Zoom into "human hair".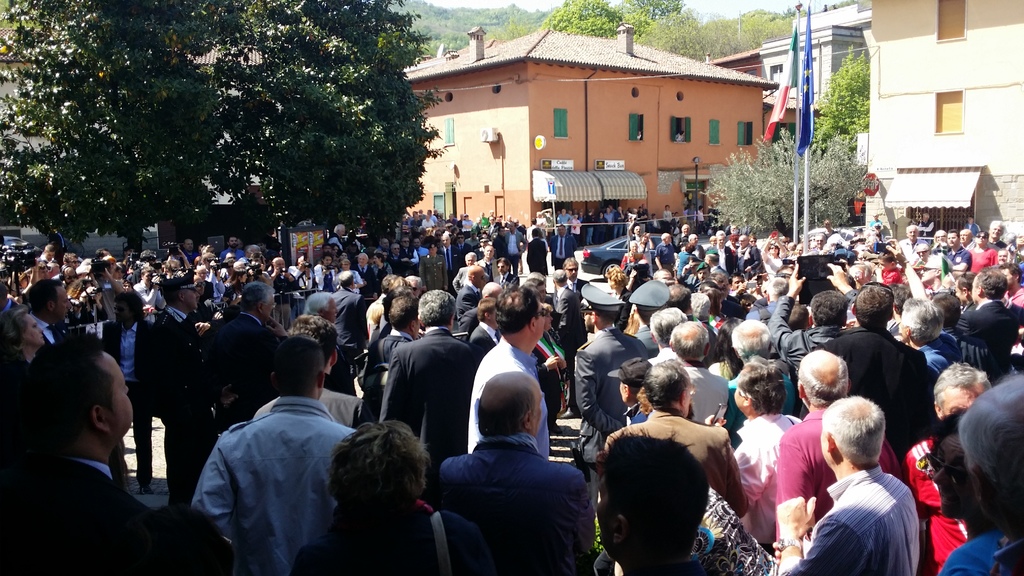
Zoom target: box(672, 323, 712, 376).
